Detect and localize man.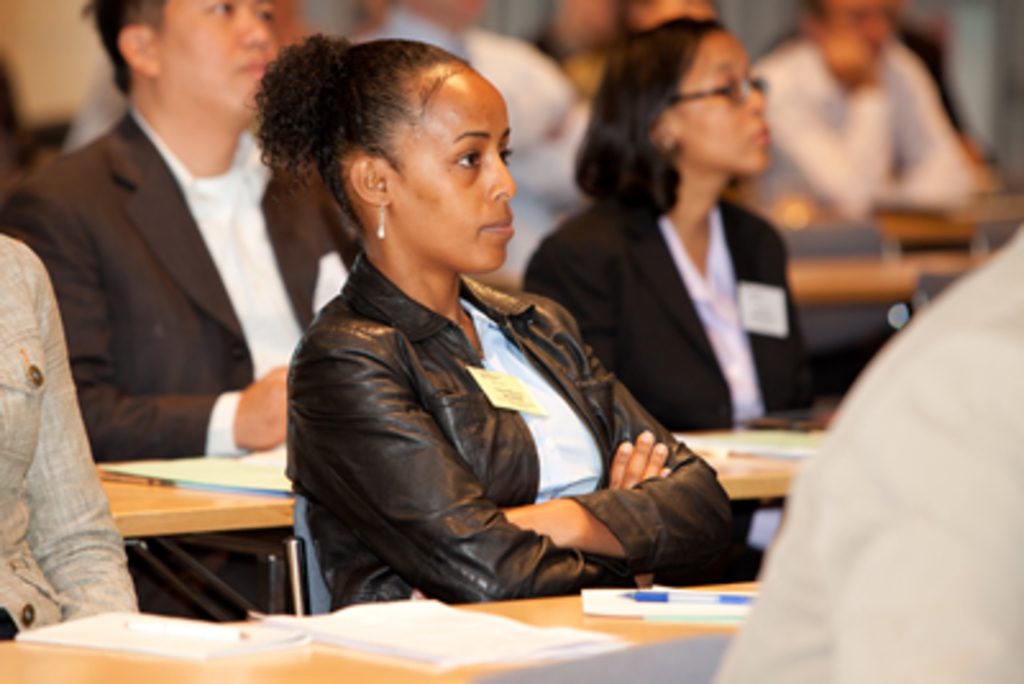
Localized at box=[340, 0, 579, 289].
